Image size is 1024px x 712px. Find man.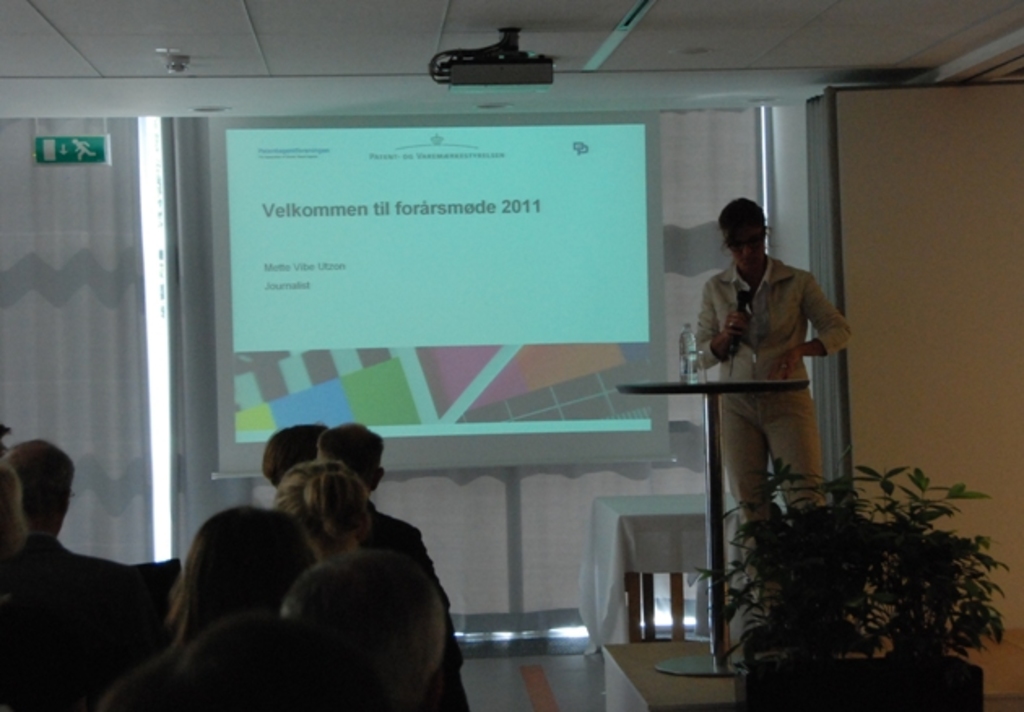
314 423 460 668.
